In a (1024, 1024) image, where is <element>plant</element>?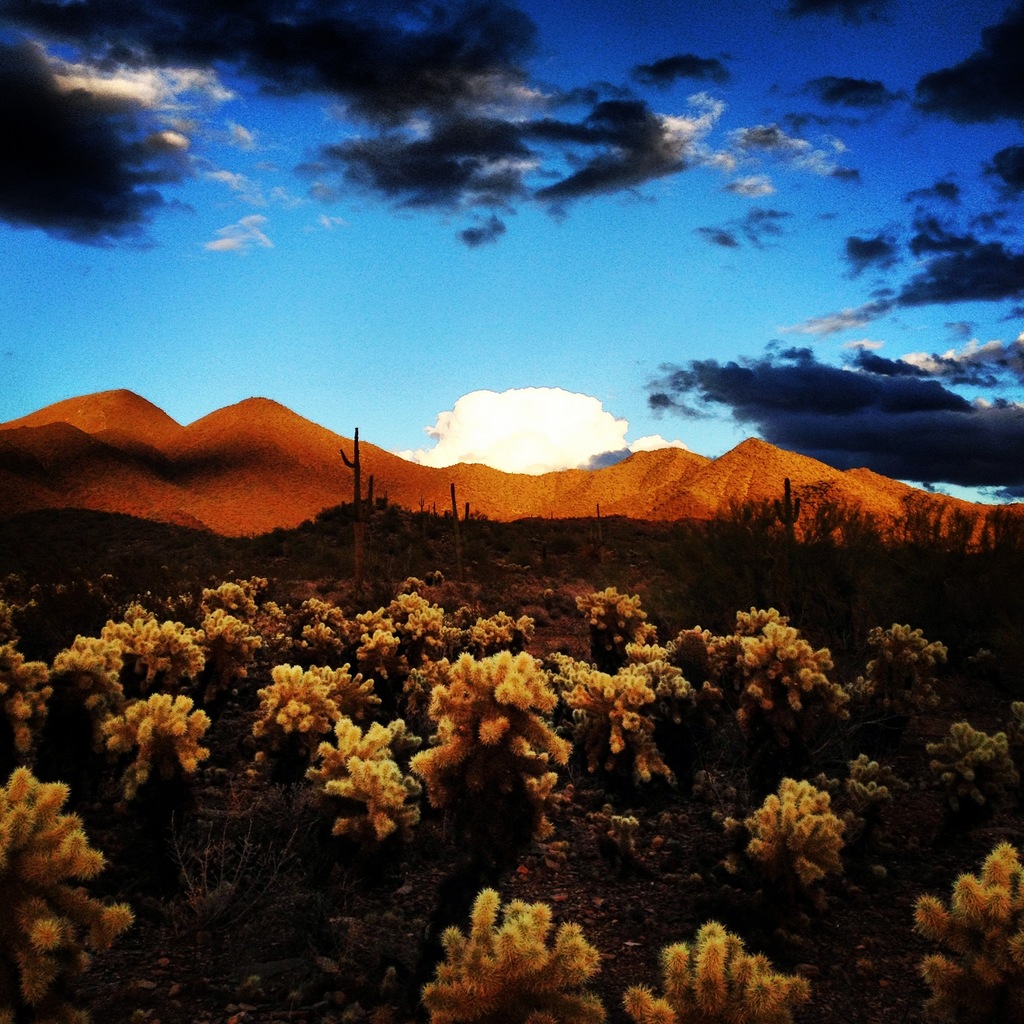
box(310, 709, 406, 784).
